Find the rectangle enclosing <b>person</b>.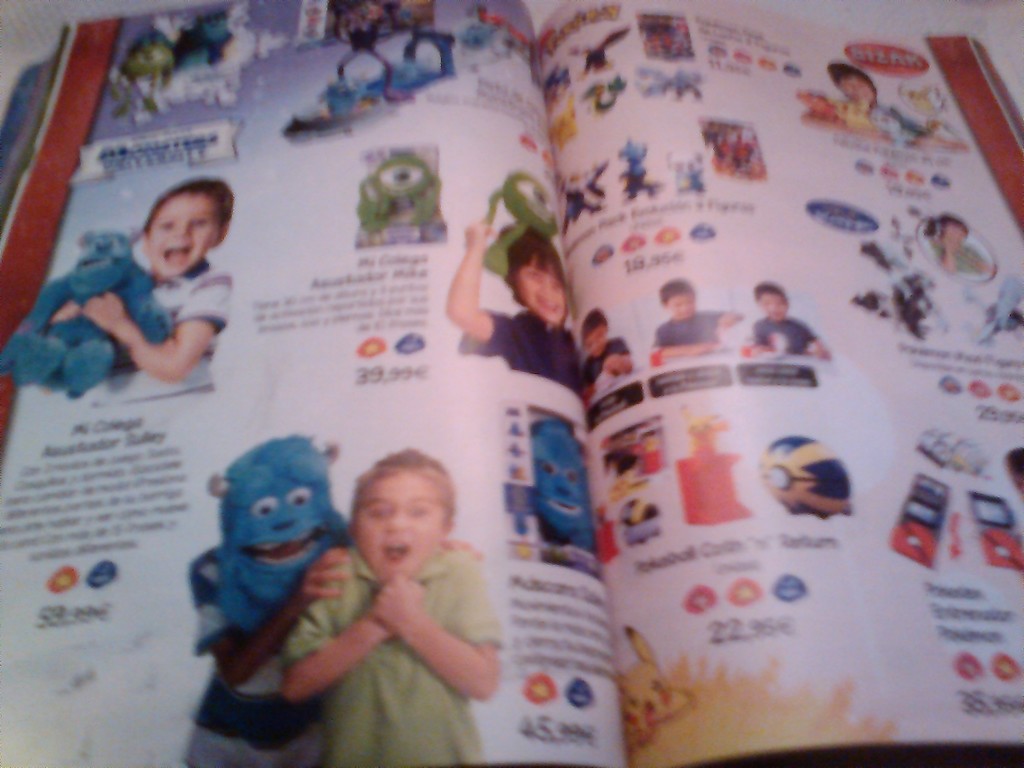
{"left": 925, "top": 216, "right": 1000, "bottom": 281}.
